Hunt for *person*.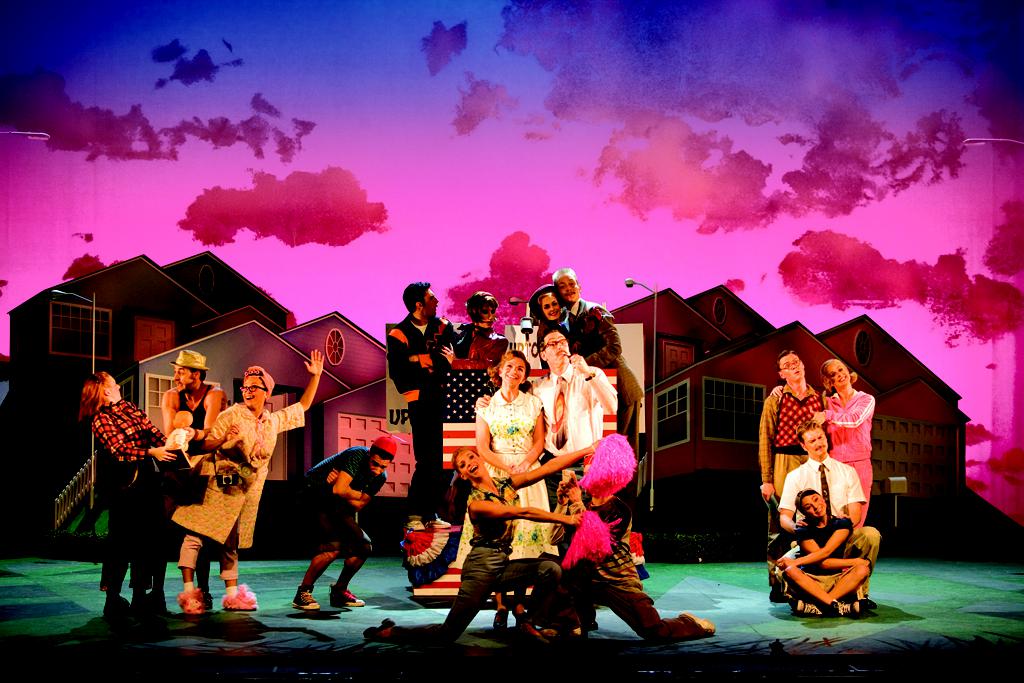
Hunted down at 817, 356, 878, 525.
